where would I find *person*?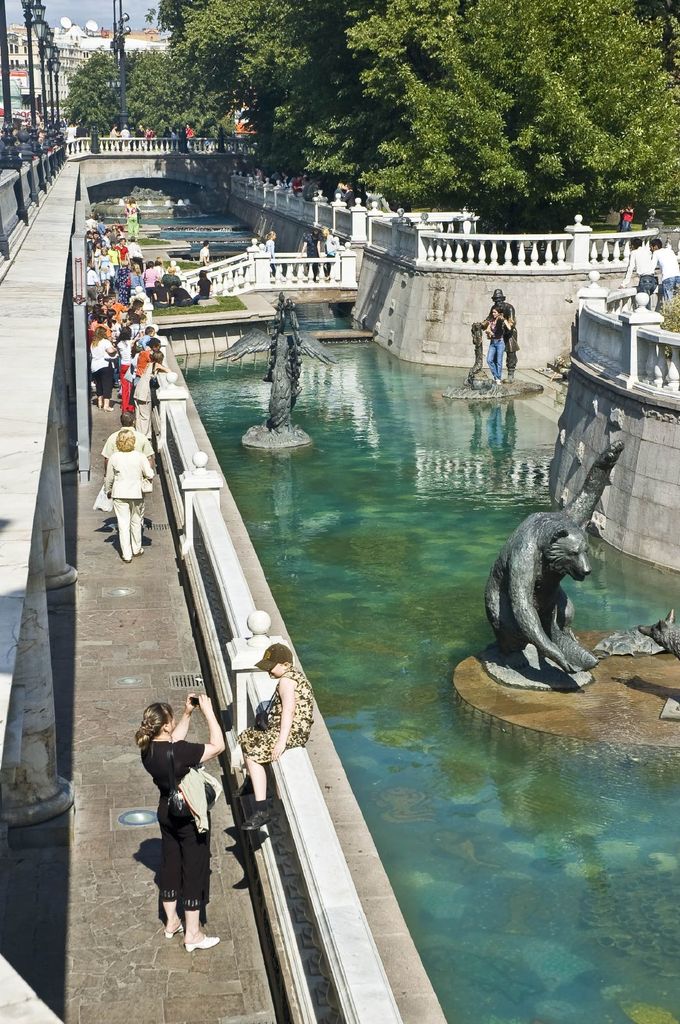
At bbox=[107, 409, 154, 481].
